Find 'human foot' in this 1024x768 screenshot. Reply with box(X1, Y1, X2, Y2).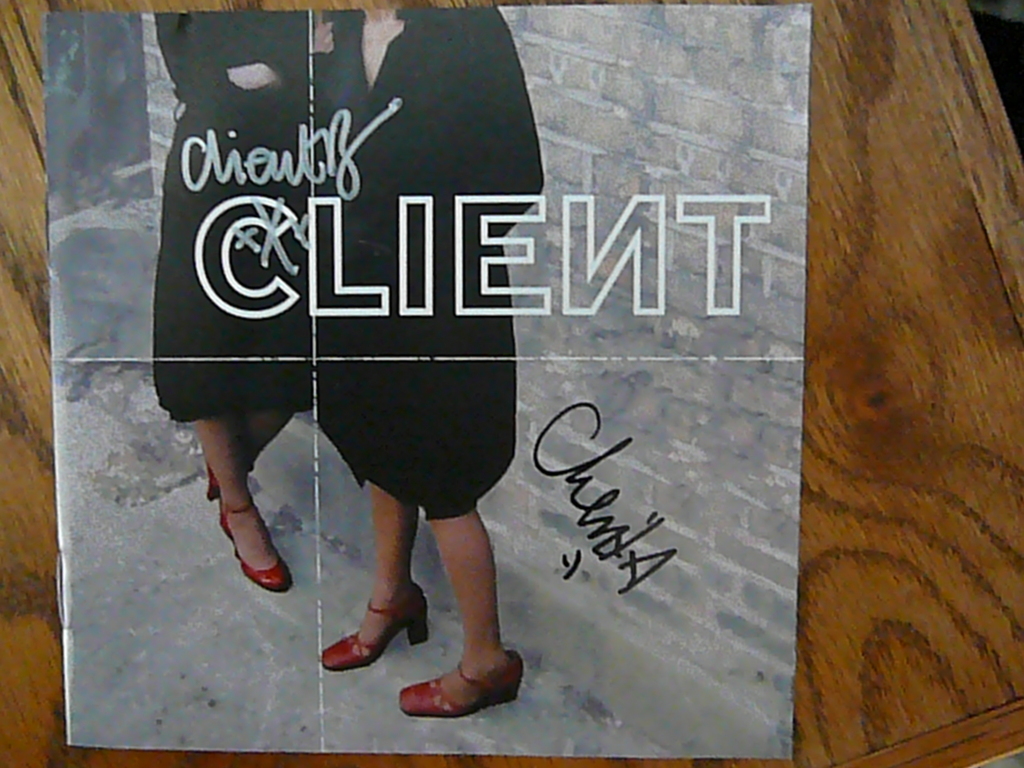
box(407, 645, 524, 714).
